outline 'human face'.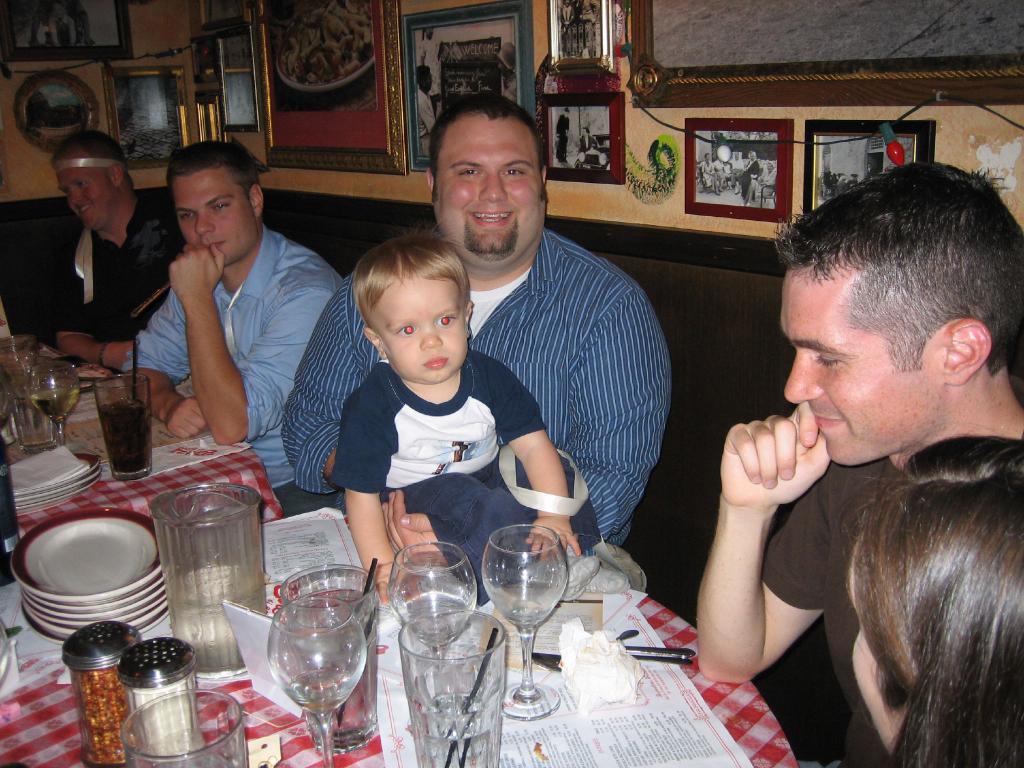
Outline: 785 270 945 466.
